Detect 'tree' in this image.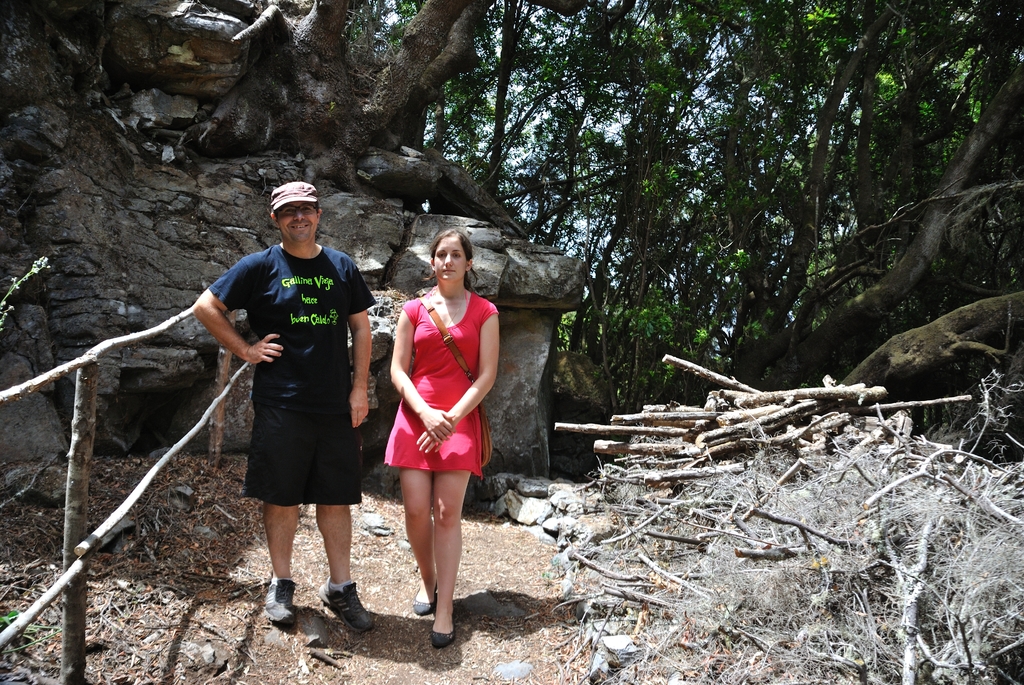
Detection: 354, 0, 552, 164.
